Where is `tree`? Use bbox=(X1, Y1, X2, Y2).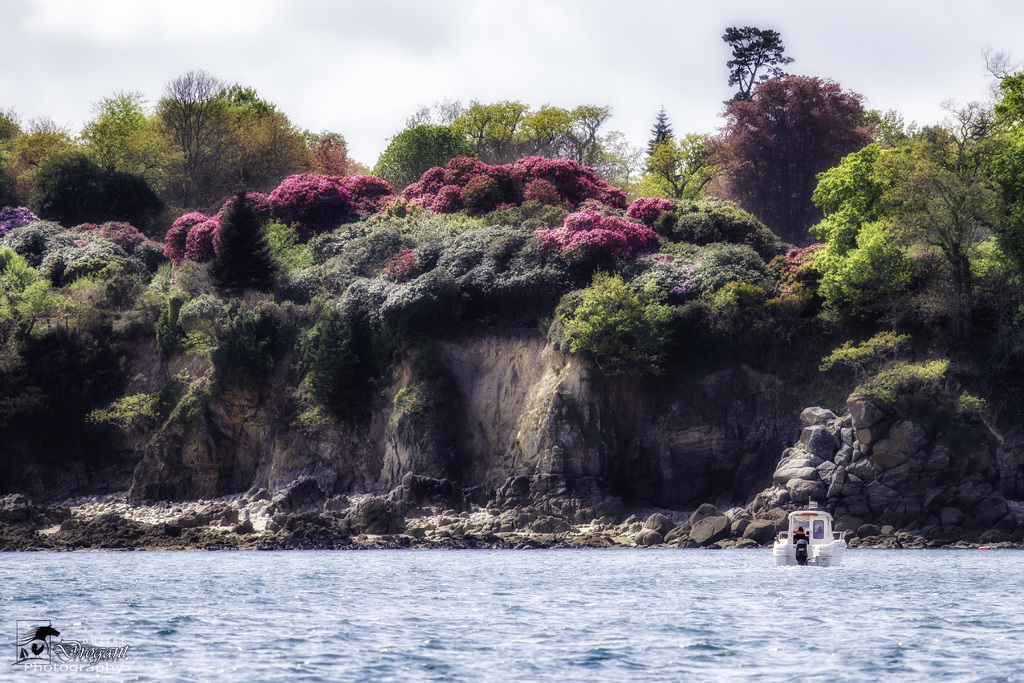
bbox=(204, 188, 284, 299).
